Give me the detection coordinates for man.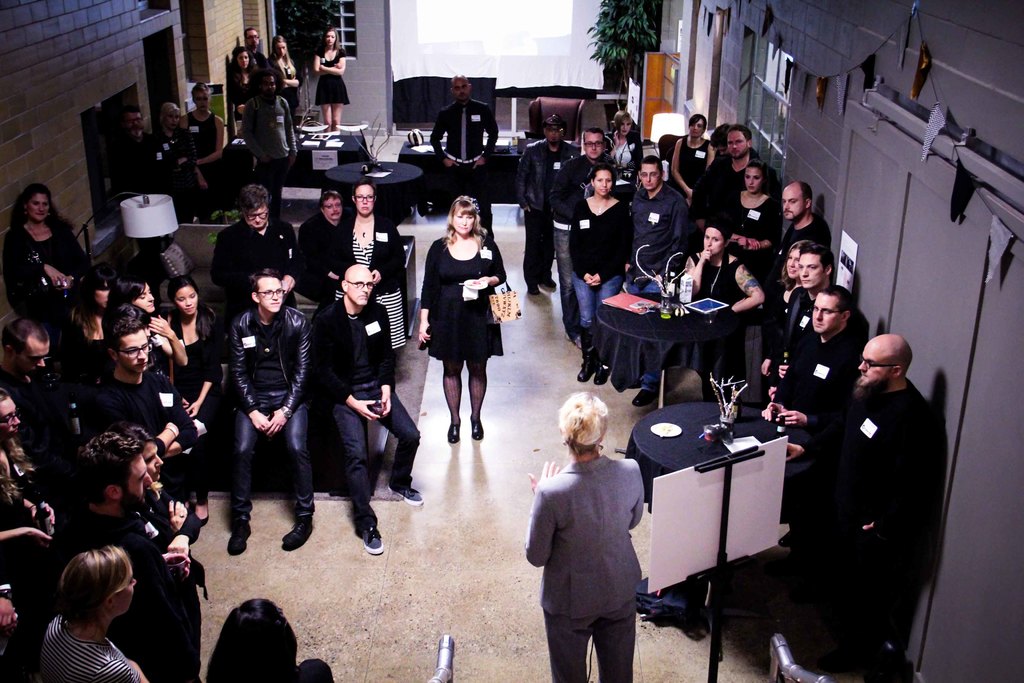
l=309, t=263, r=430, b=561.
